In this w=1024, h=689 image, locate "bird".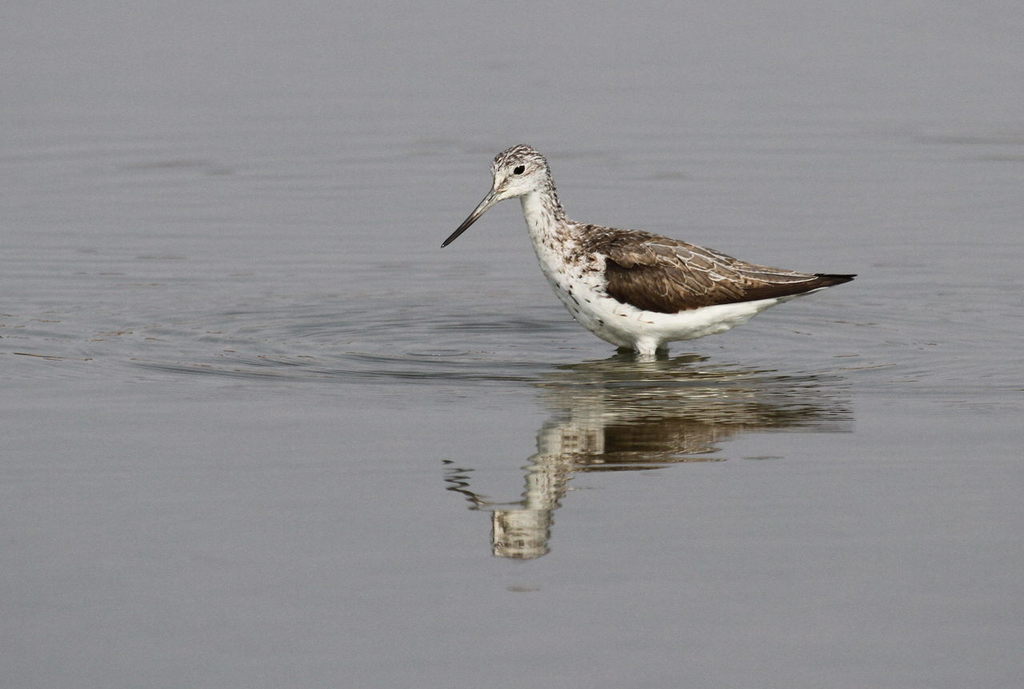
Bounding box: box=[436, 146, 861, 357].
